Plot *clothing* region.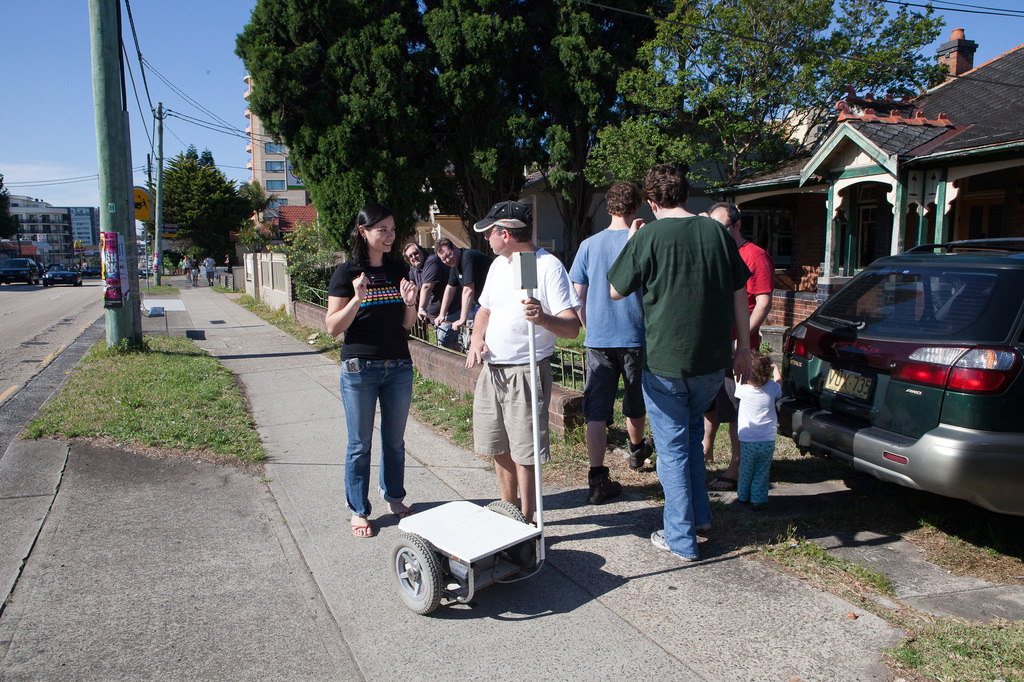
Plotted at detection(328, 257, 423, 517).
